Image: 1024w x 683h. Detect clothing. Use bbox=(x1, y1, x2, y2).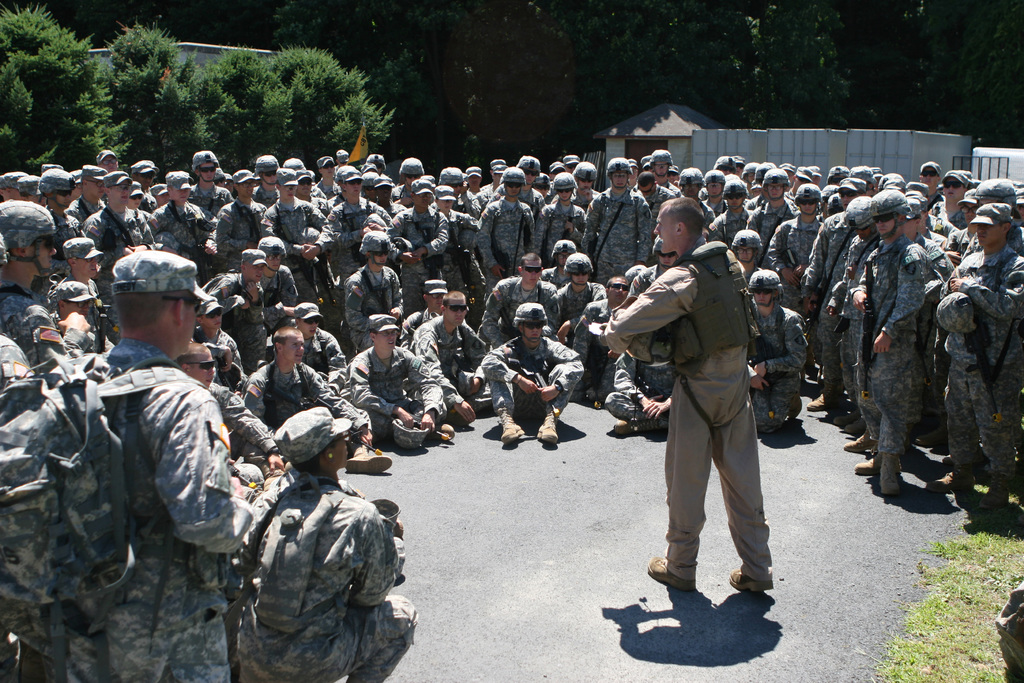
bbox=(746, 304, 806, 430).
